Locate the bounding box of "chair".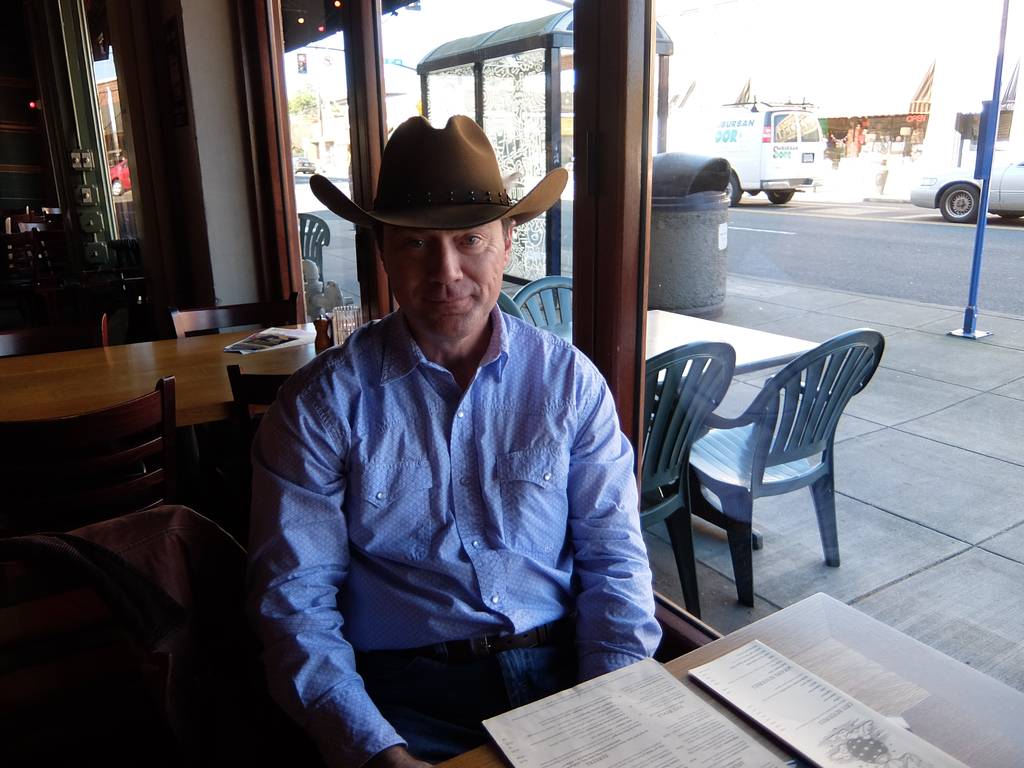
Bounding box: 676:330:890:614.
